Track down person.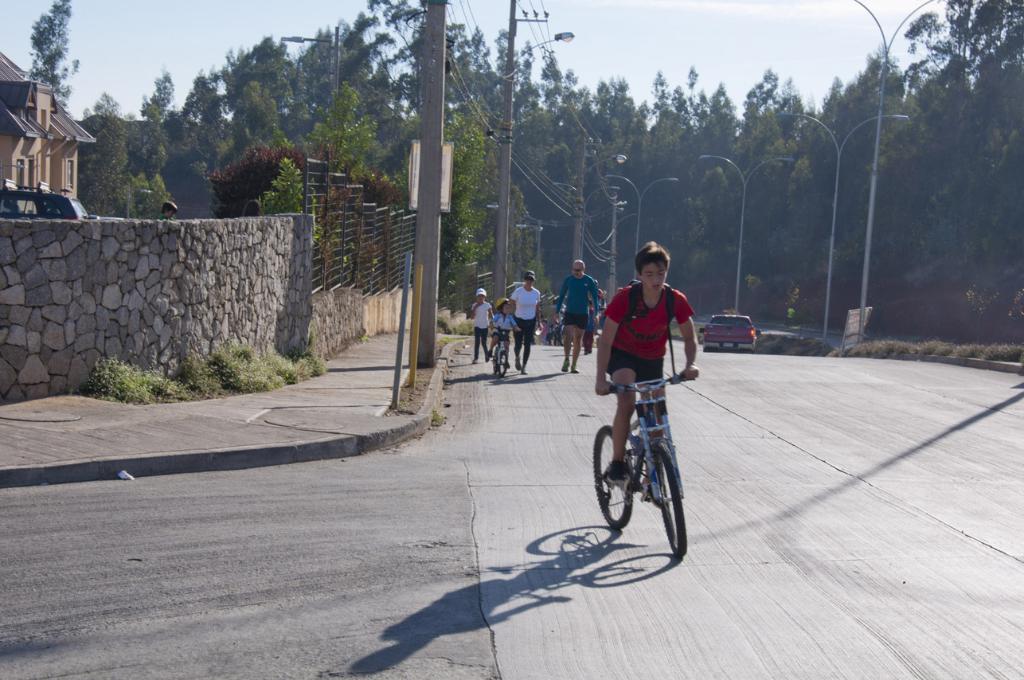
Tracked to <box>485,295,521,365</box>.
